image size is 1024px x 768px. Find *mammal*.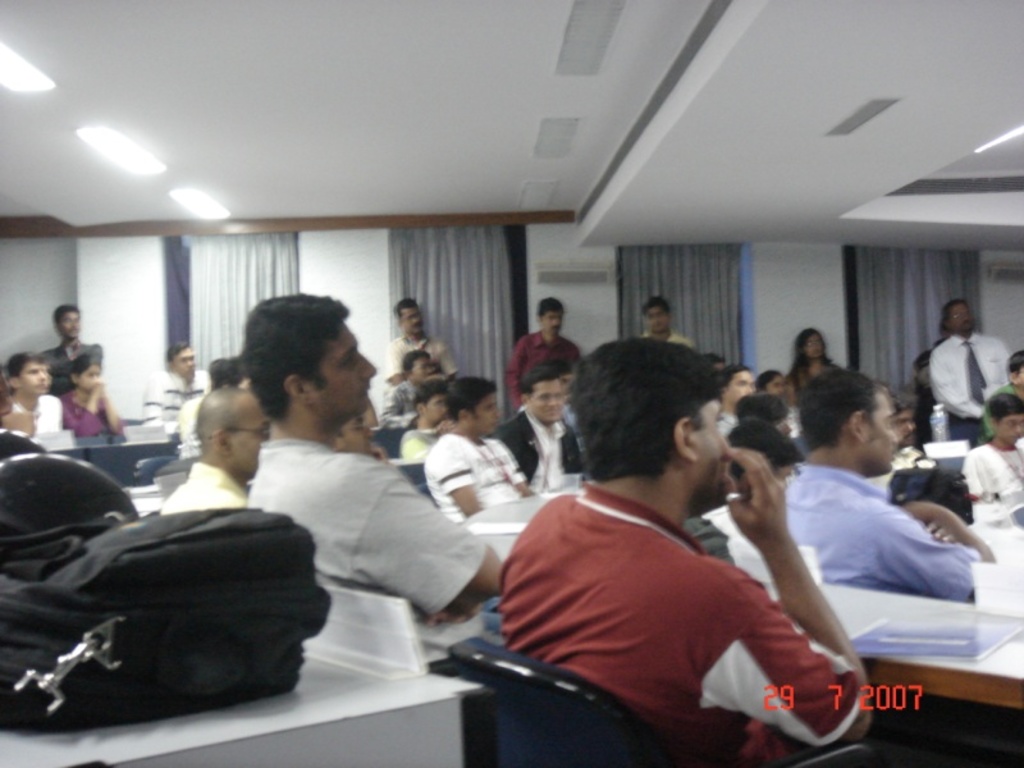
(x1=984, y1=357, x2=1023, y2=440).
